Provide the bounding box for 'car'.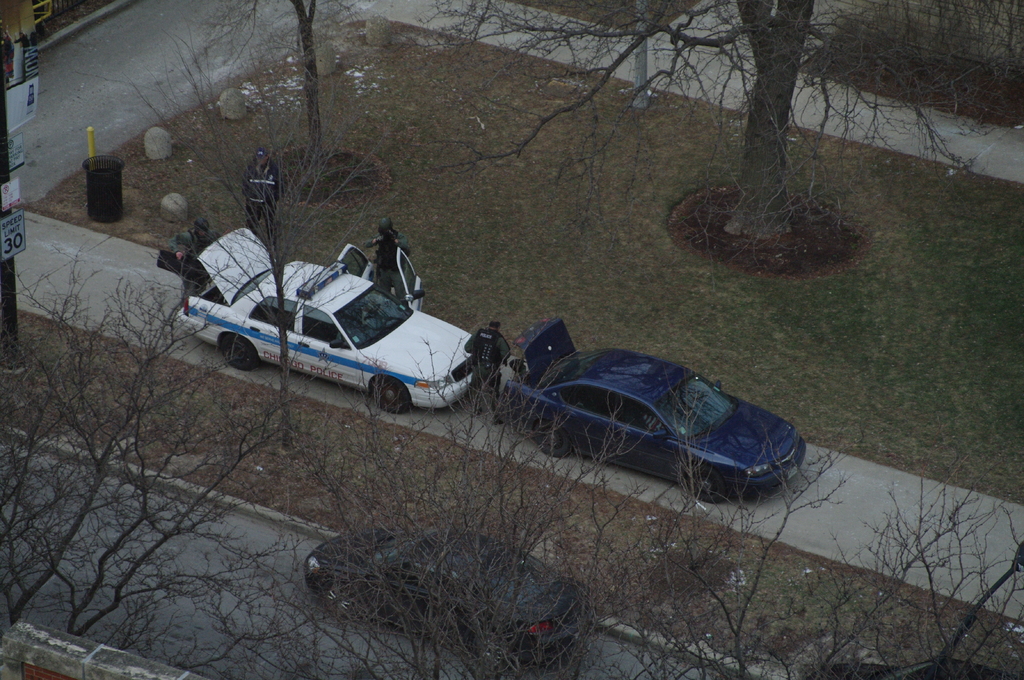
[173,226,474,409].
